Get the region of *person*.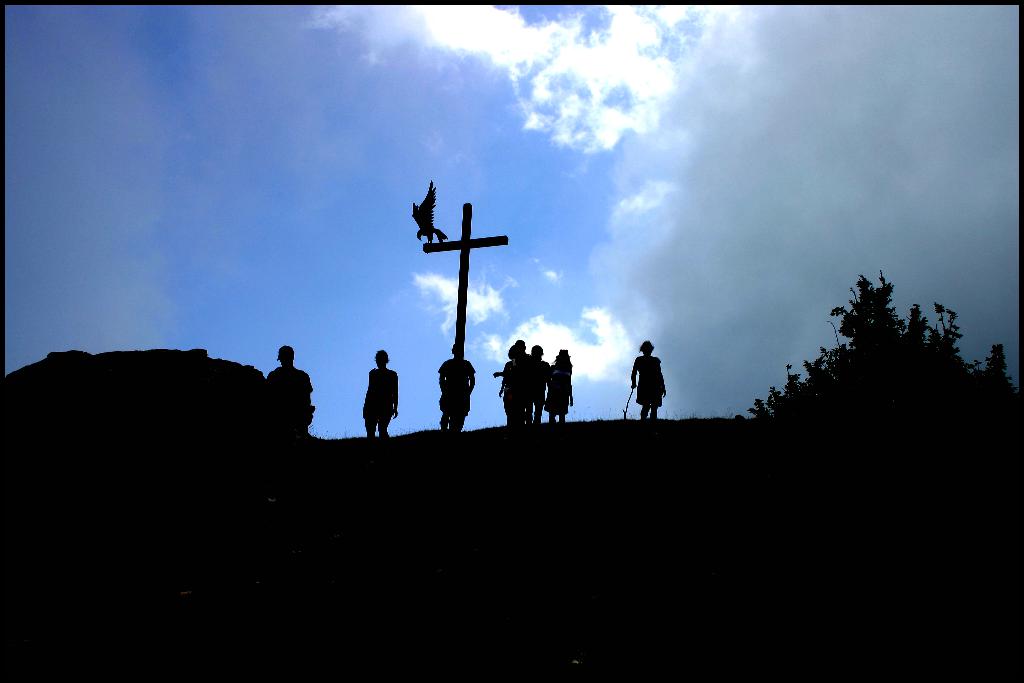
l=362, t=348, r=397, b=436.
